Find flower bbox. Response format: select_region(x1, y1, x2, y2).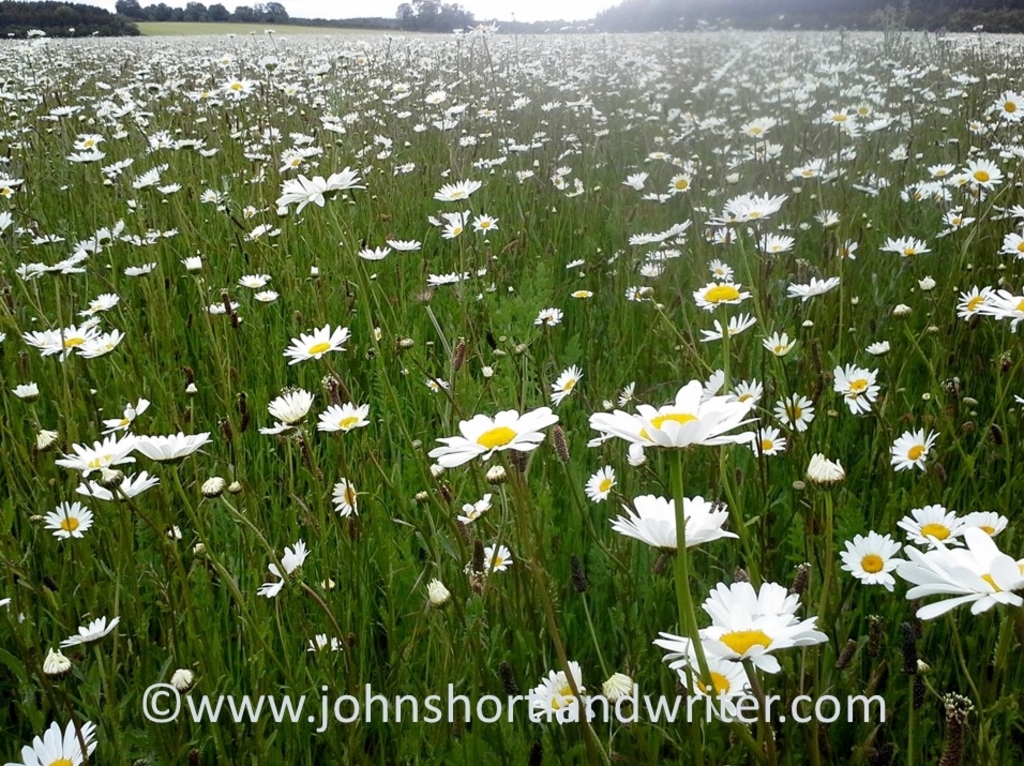
select_region(755, 230, 797, 254).
